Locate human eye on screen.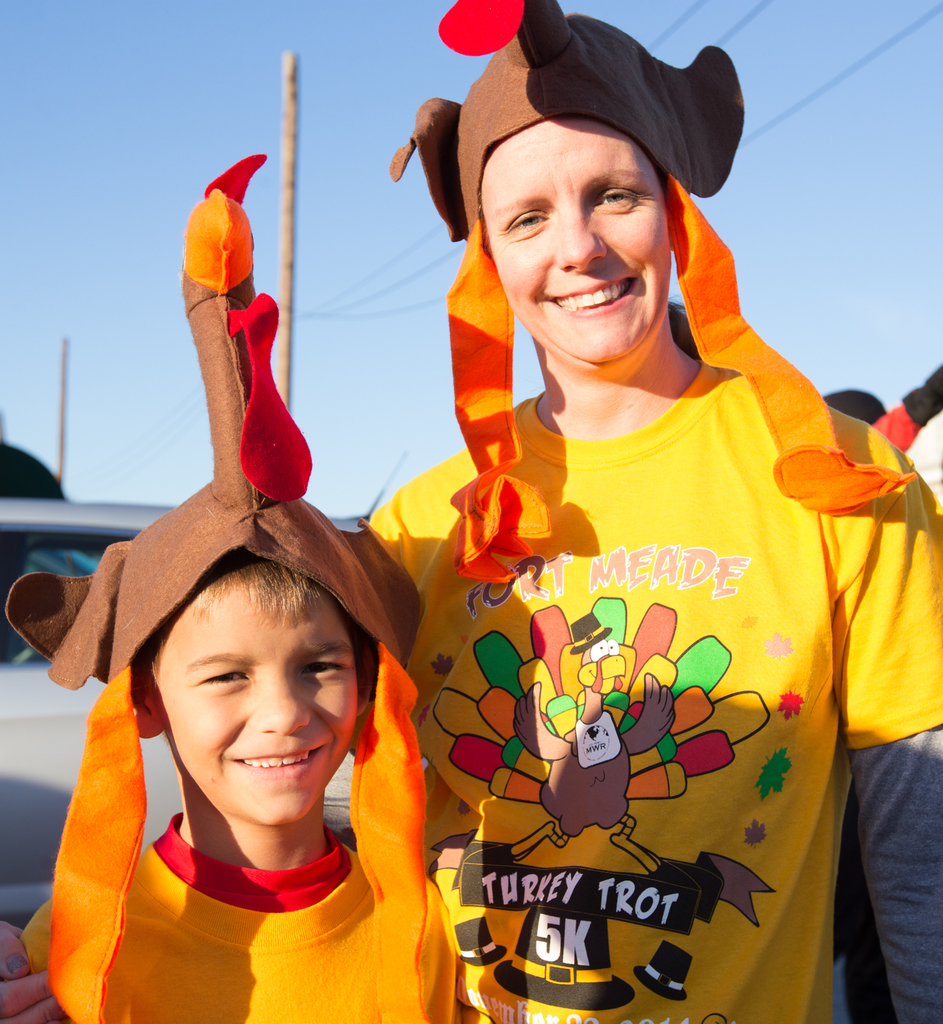
On screen at bbox=(297, 659, 351, 680).
